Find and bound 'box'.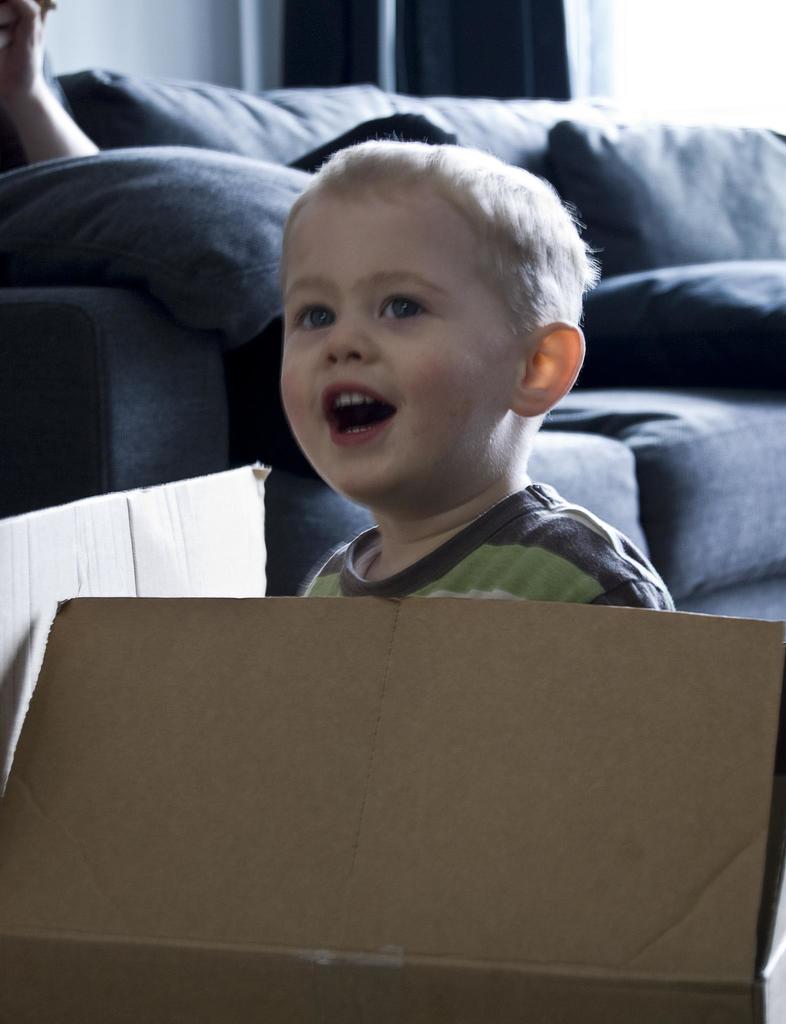
Bound: <region>0, 464, 785, 1023</region>.
